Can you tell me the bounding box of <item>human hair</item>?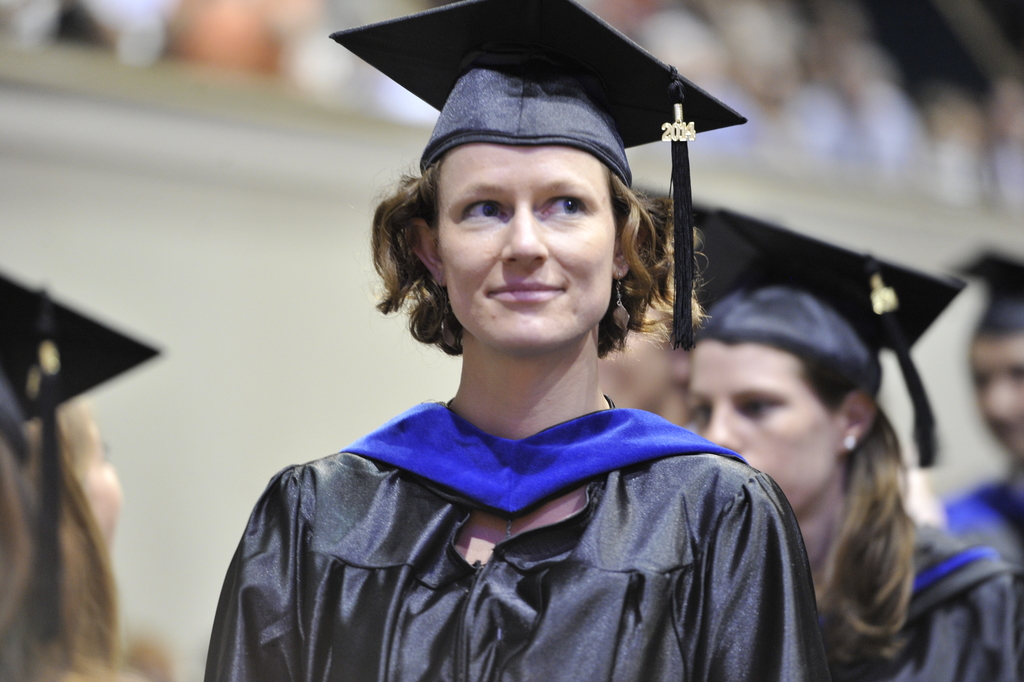
811/362/922/679.
